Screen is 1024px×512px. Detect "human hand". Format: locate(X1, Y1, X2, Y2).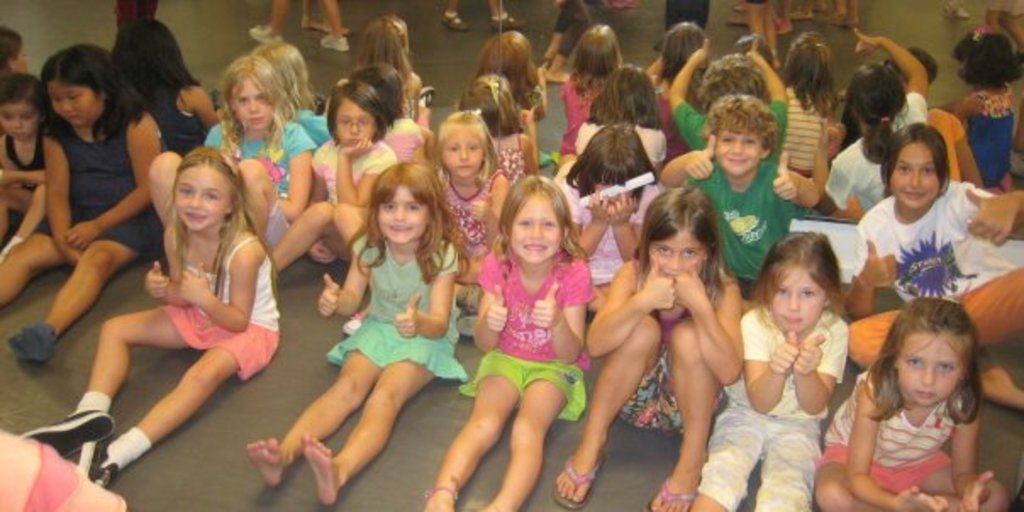
locate(393, 290, 426, 341).
